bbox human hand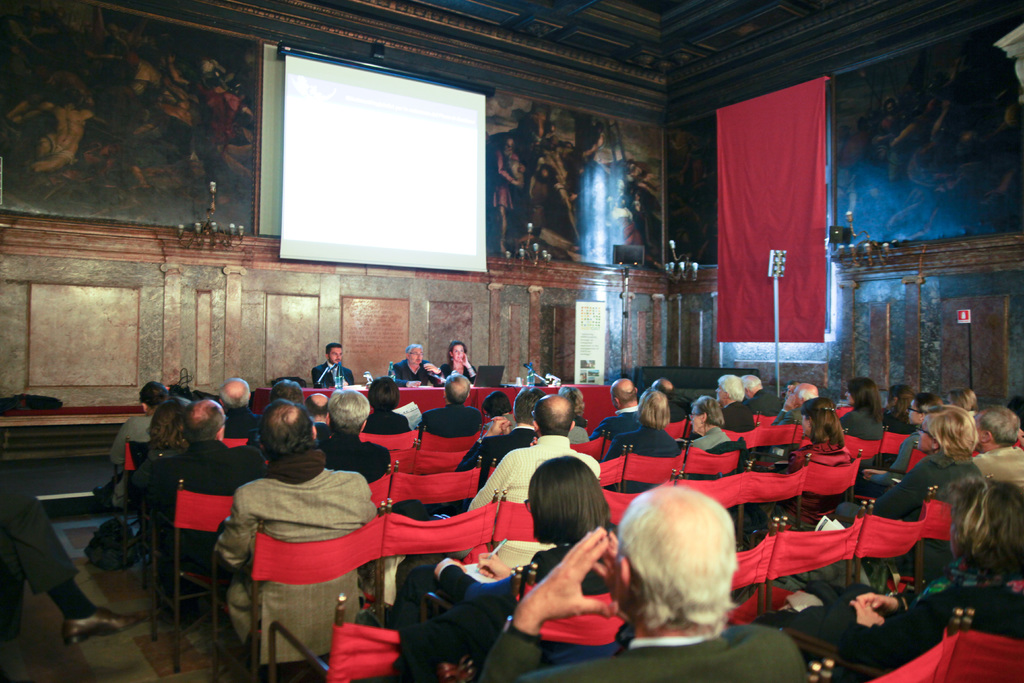
bbox(424, 363, 442, 375)
